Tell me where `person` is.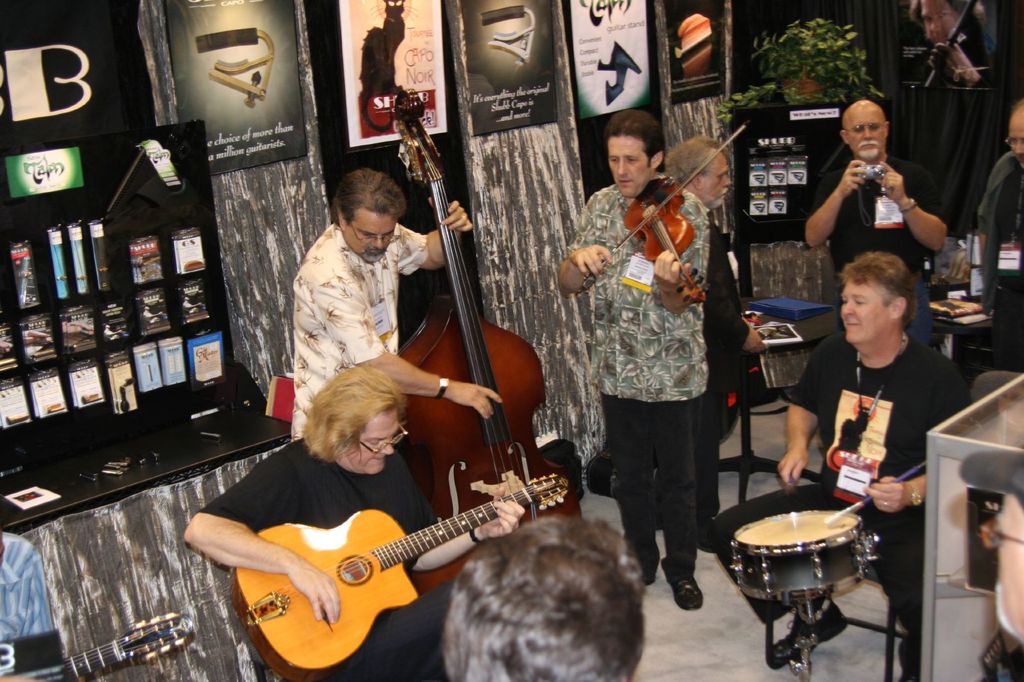
`person` is at l=777, t=252, r=973, b=681.
